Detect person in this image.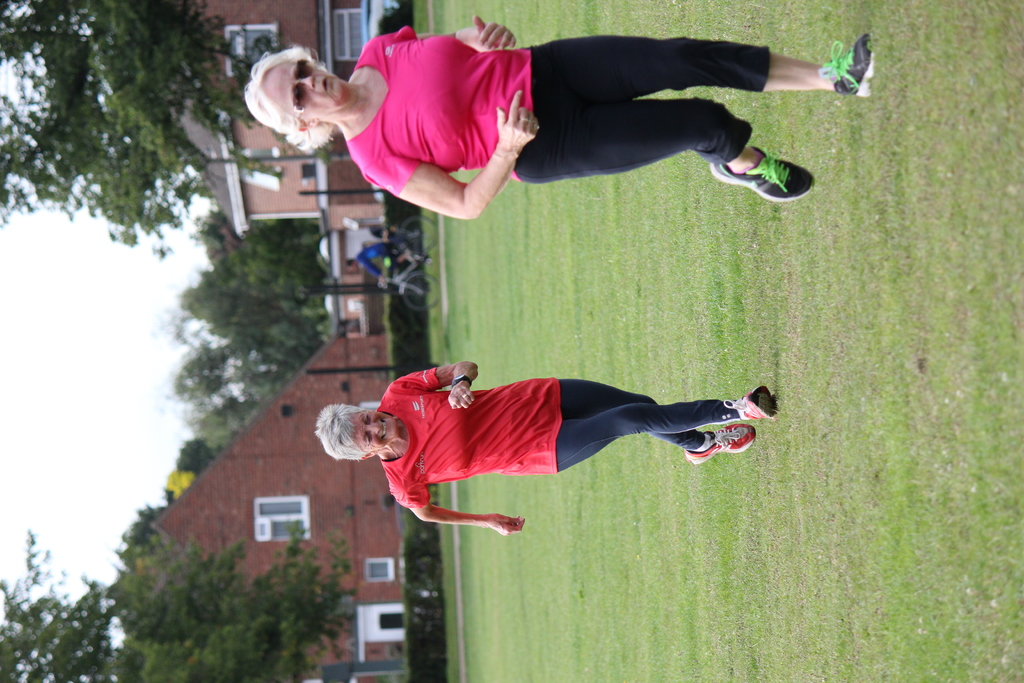
Detection: region(316, 359, 777, 536).
